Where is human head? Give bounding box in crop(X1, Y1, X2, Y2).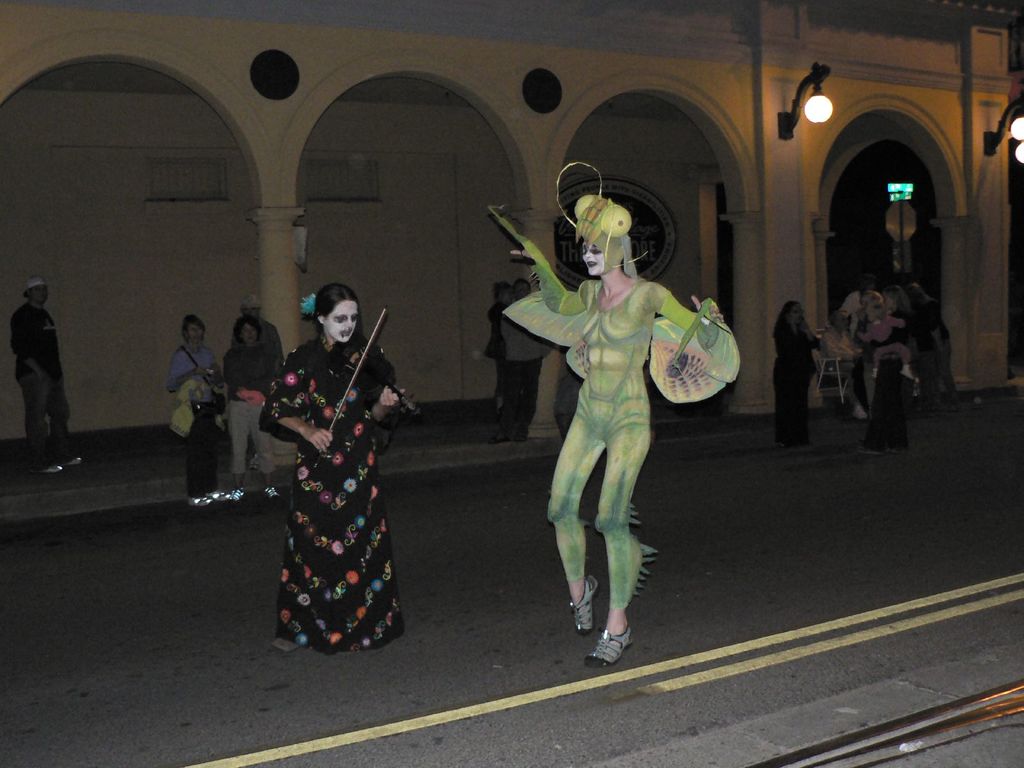
crop(864, 294, 884, 326).
